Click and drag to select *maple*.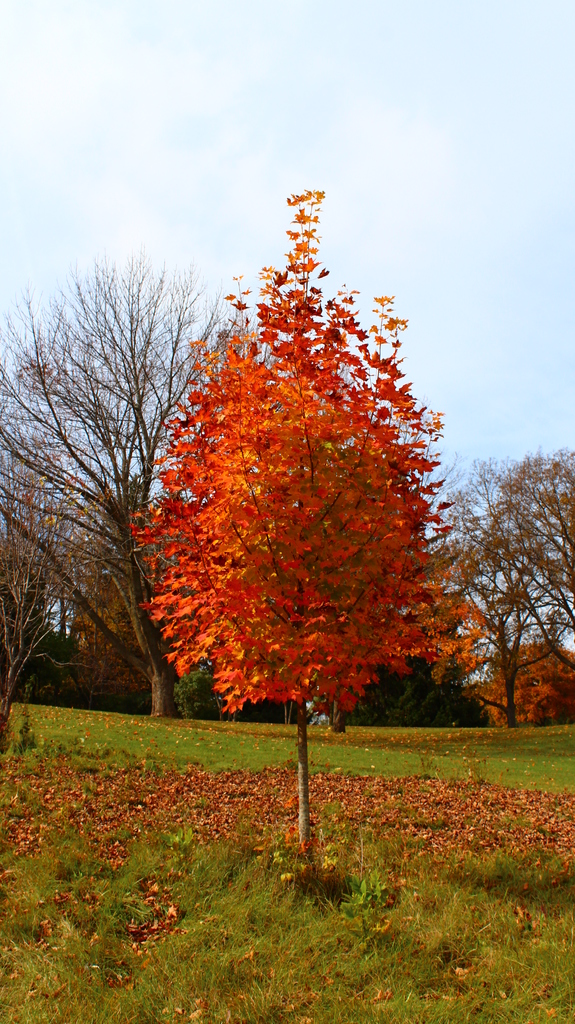
Selection: 469/638/574/743.
